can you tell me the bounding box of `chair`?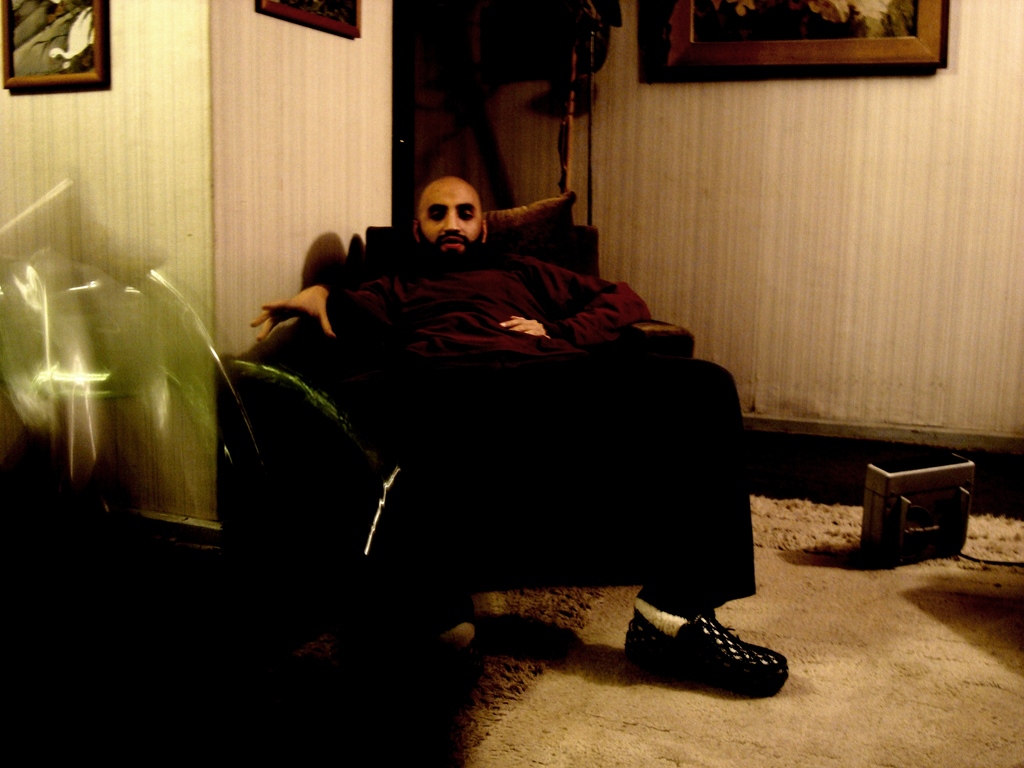
244,220,743,639.
